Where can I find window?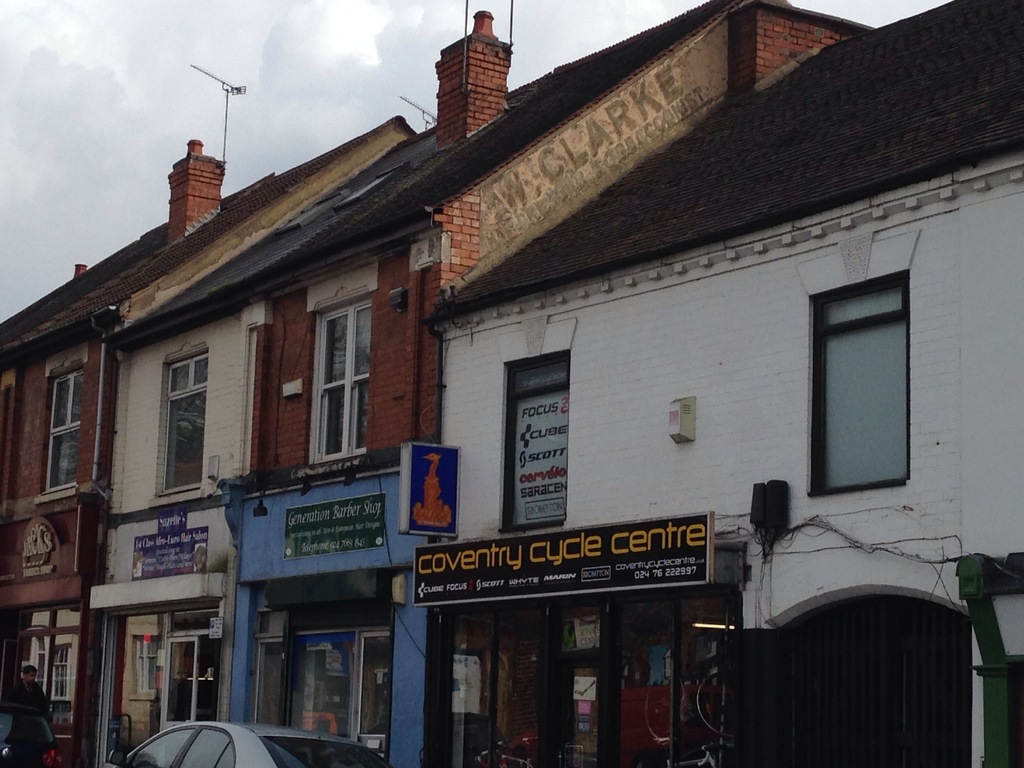
You can find it at [432,591,739,767].
